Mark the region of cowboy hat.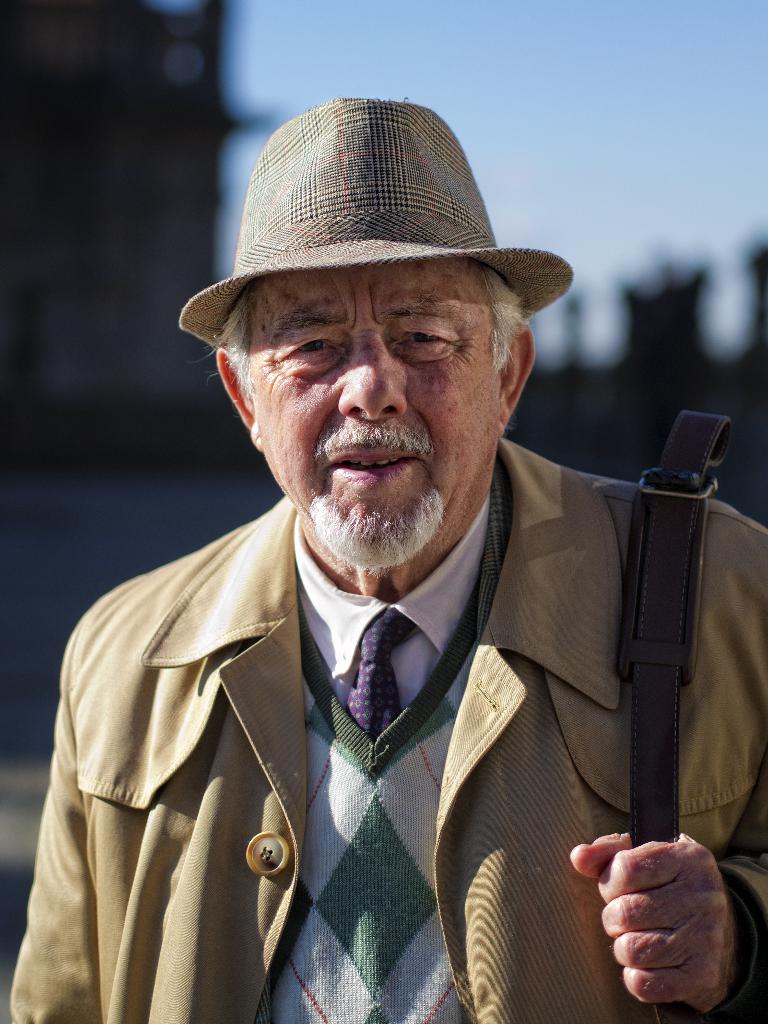
Region: {"left": 173, "top": 90, "right": 568, "bottom": 362}.
